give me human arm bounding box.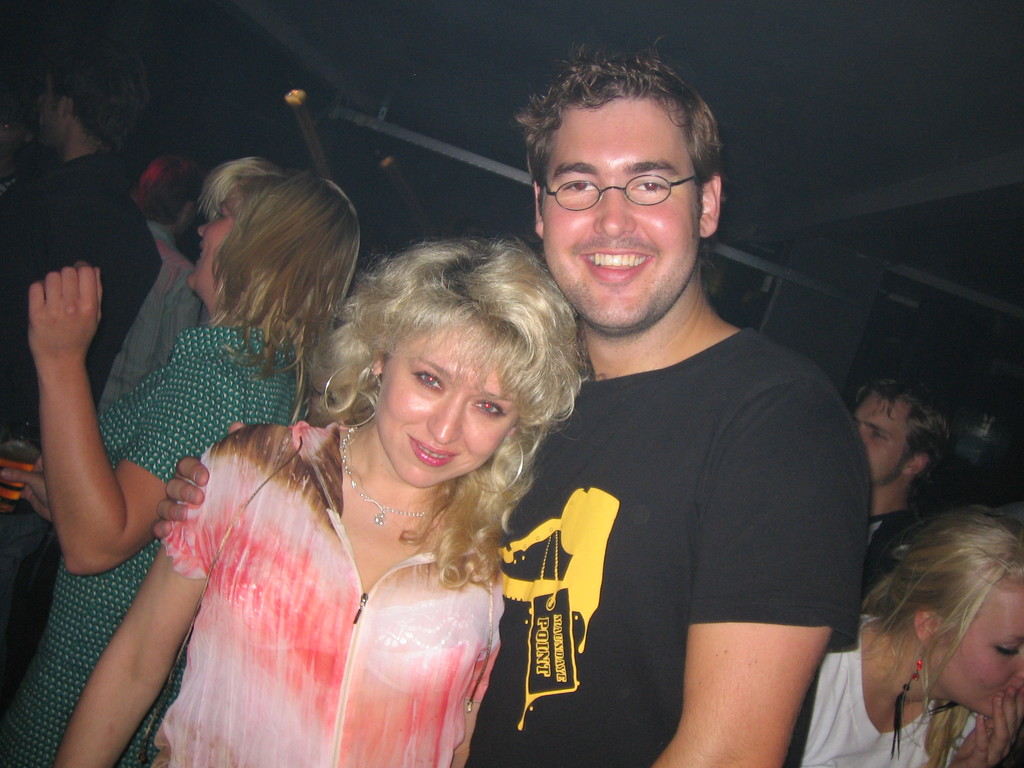
locate(44, 430, 284, 767).
